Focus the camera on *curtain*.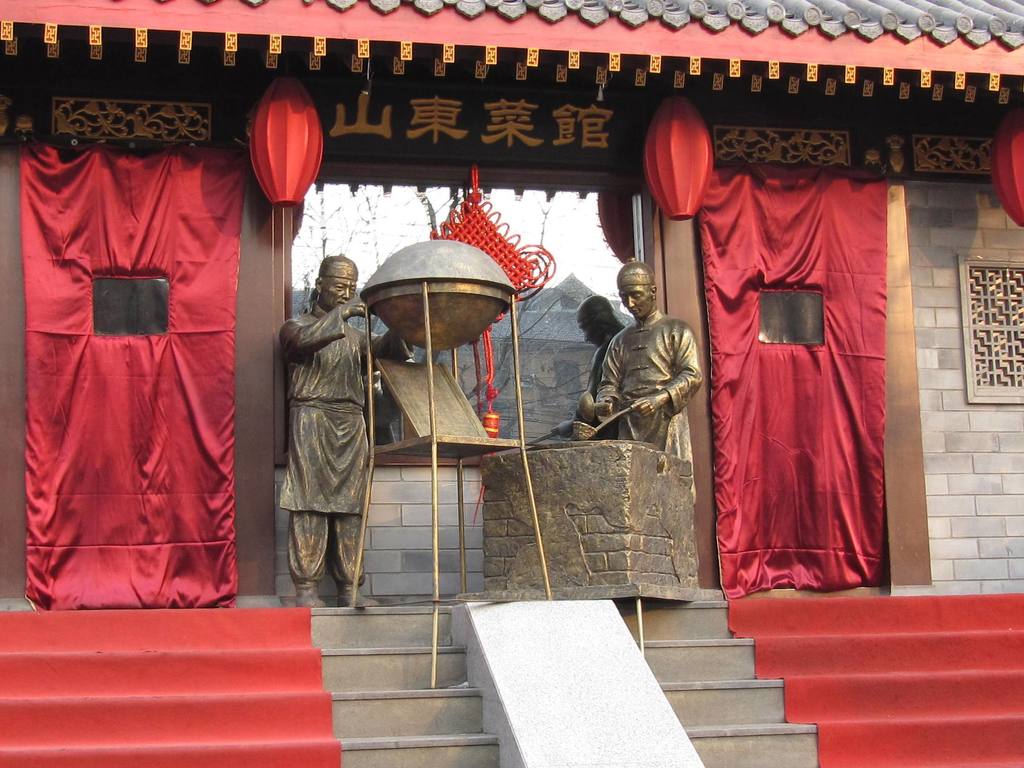
Focus region: pyautogui.locateOnScreen(698, 161, 888, 607).
